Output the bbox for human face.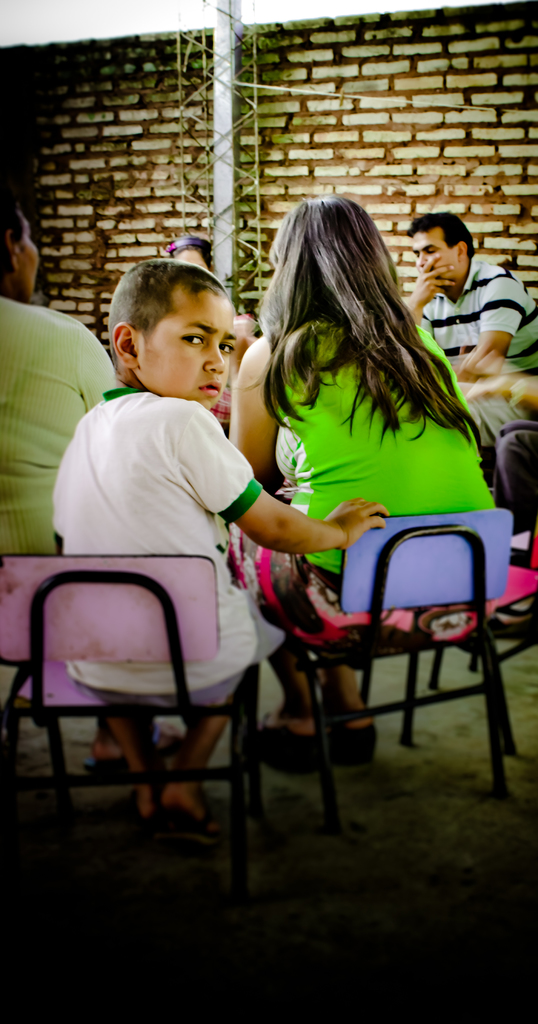
{"left": 12, "top": 209, "right": 40, "bottom": 300}.
